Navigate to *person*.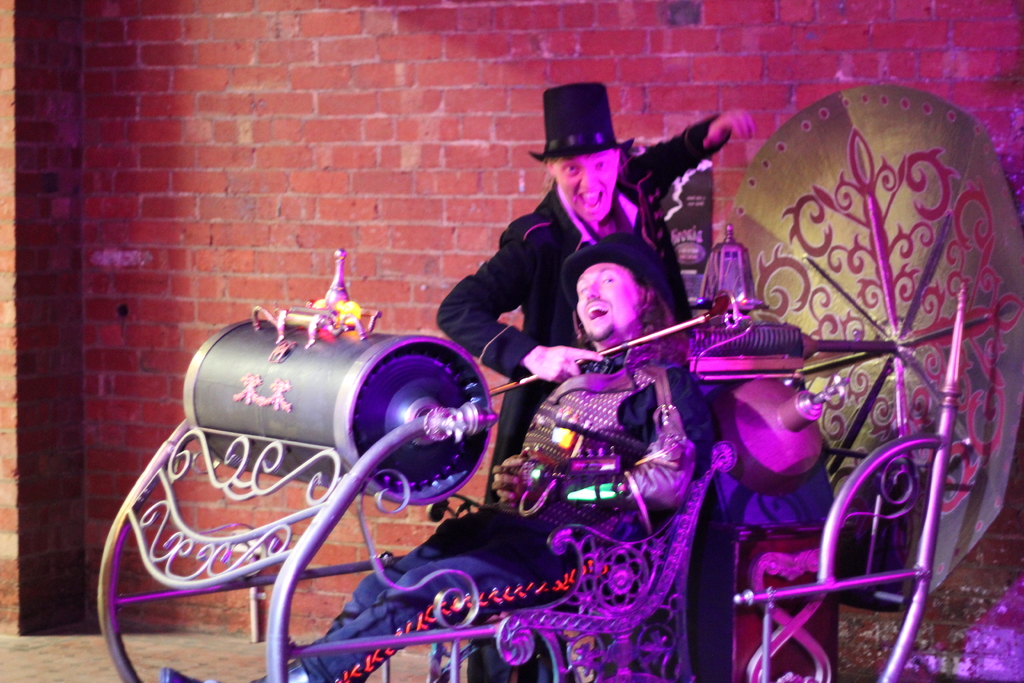
Navigation target: <box>173,243,725,682</box>.
